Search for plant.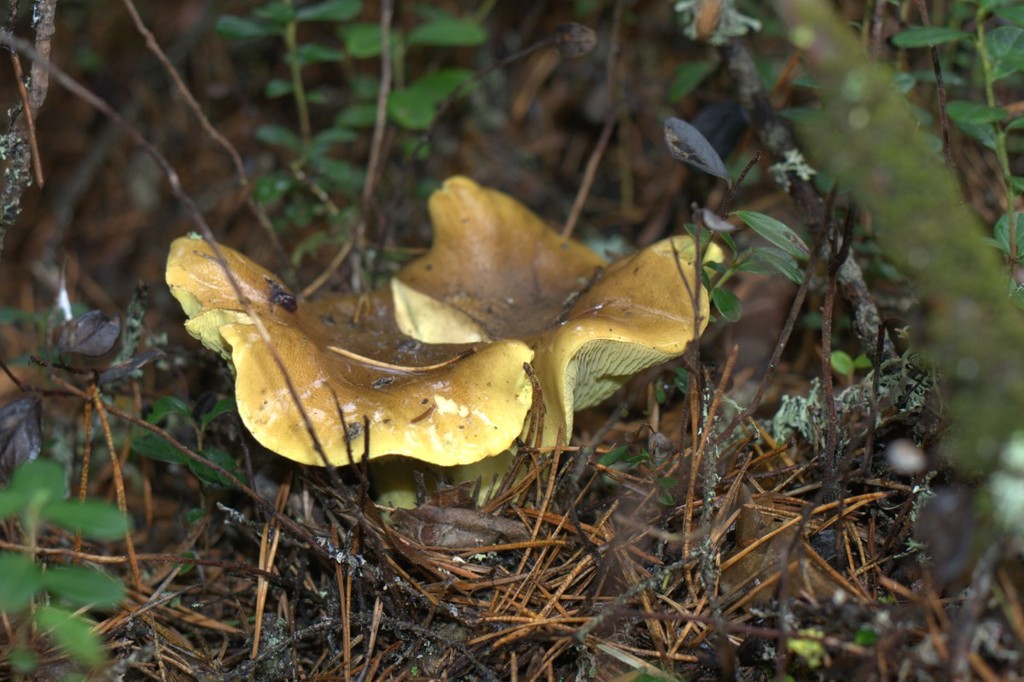
Found at [x1=664, y1=166, x2=802, y2=437].
